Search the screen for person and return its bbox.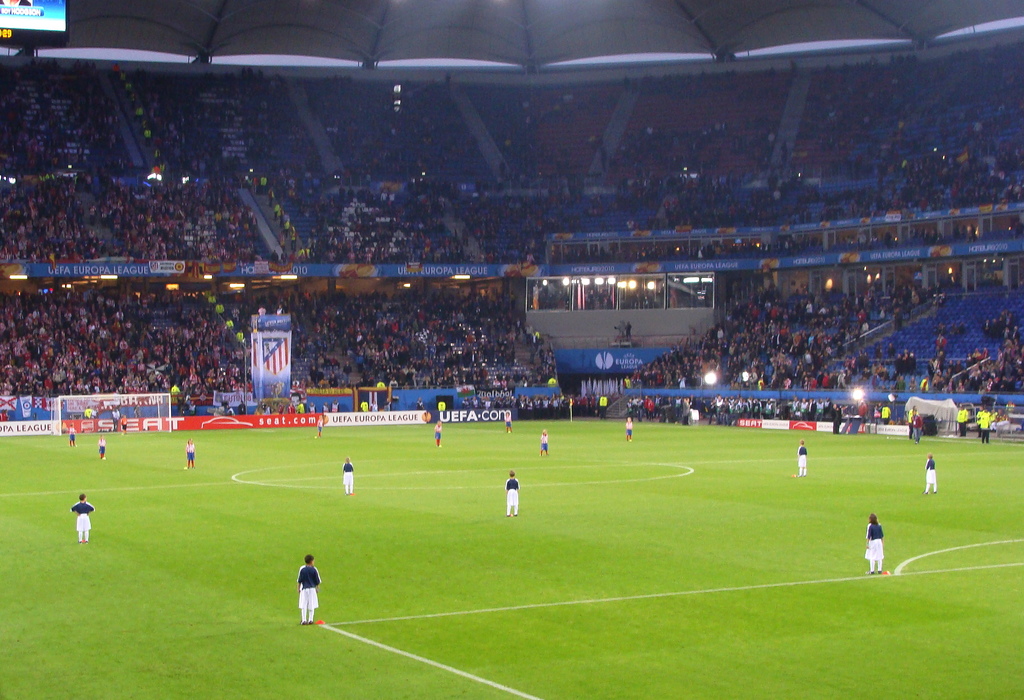
Found: {"left": 108, "top": 408, "right": 120, "bottom": 432}.
